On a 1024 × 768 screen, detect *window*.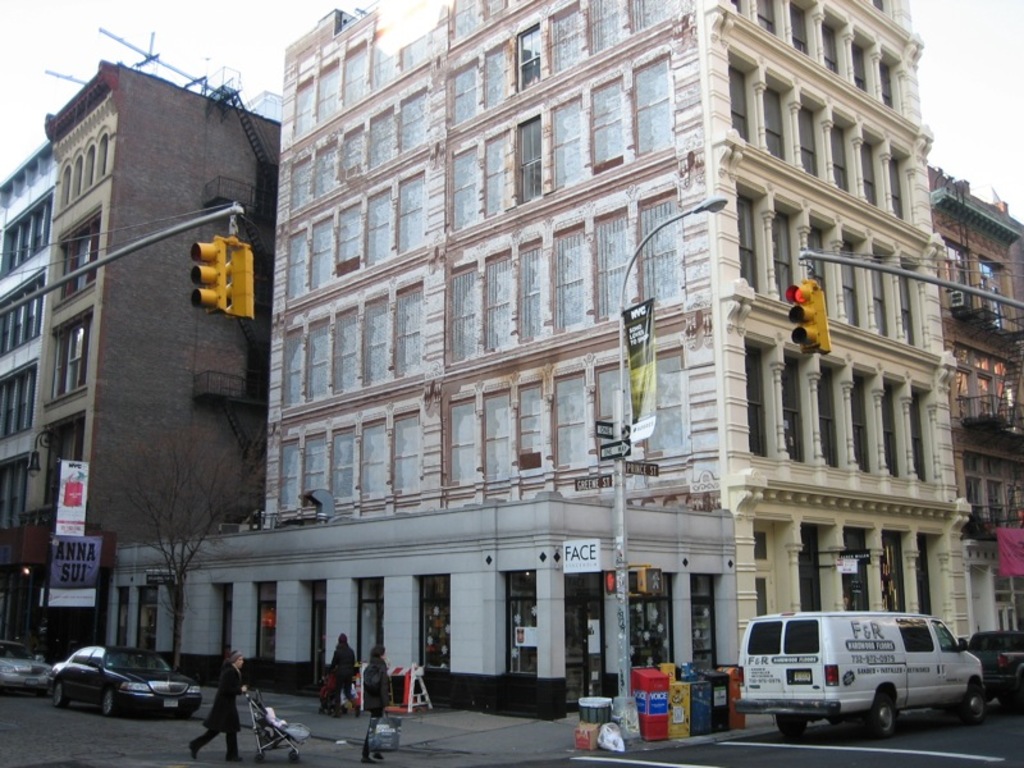
794:8:806:56.
